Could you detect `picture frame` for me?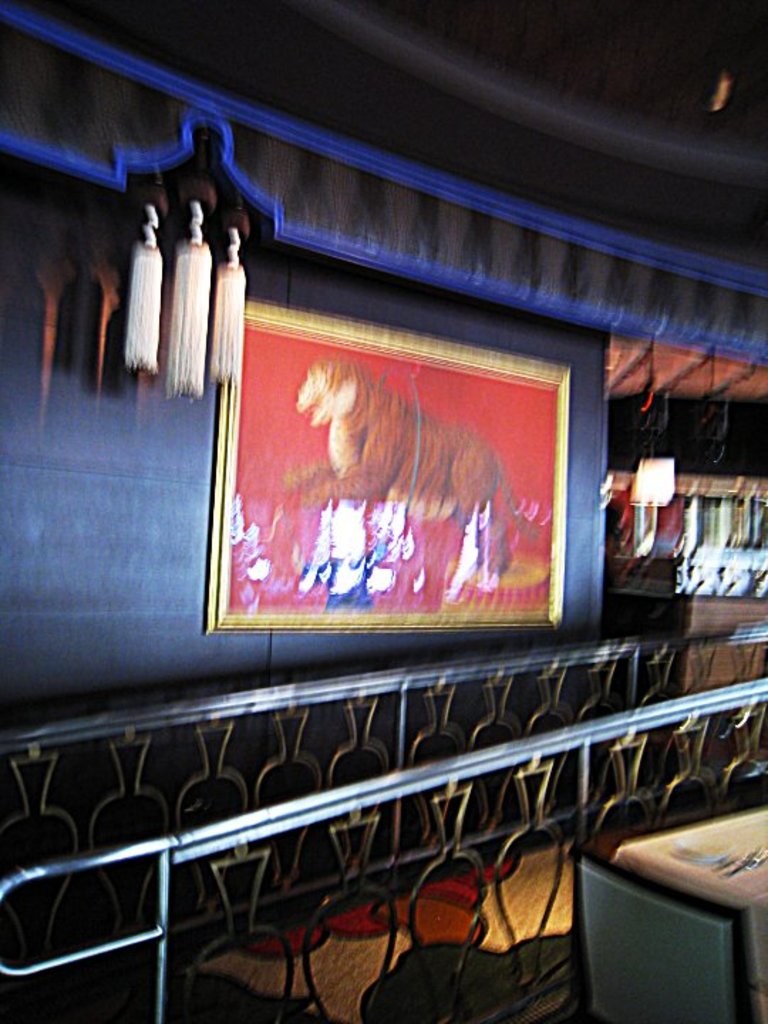
Detection result: x1=201, y1=280, x2=577, y2=646.
